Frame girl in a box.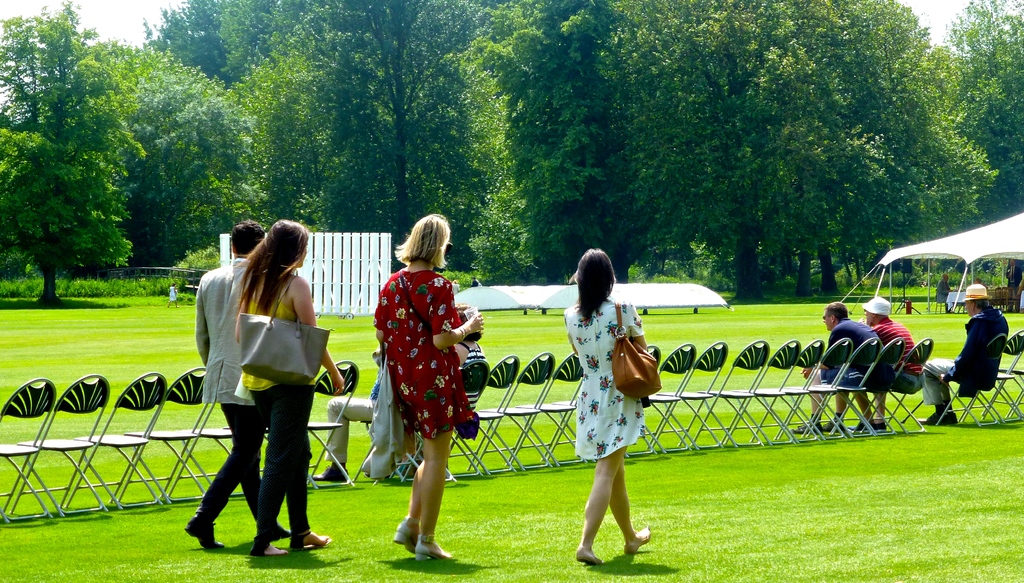
bbox(233, 219, 344, 558).
